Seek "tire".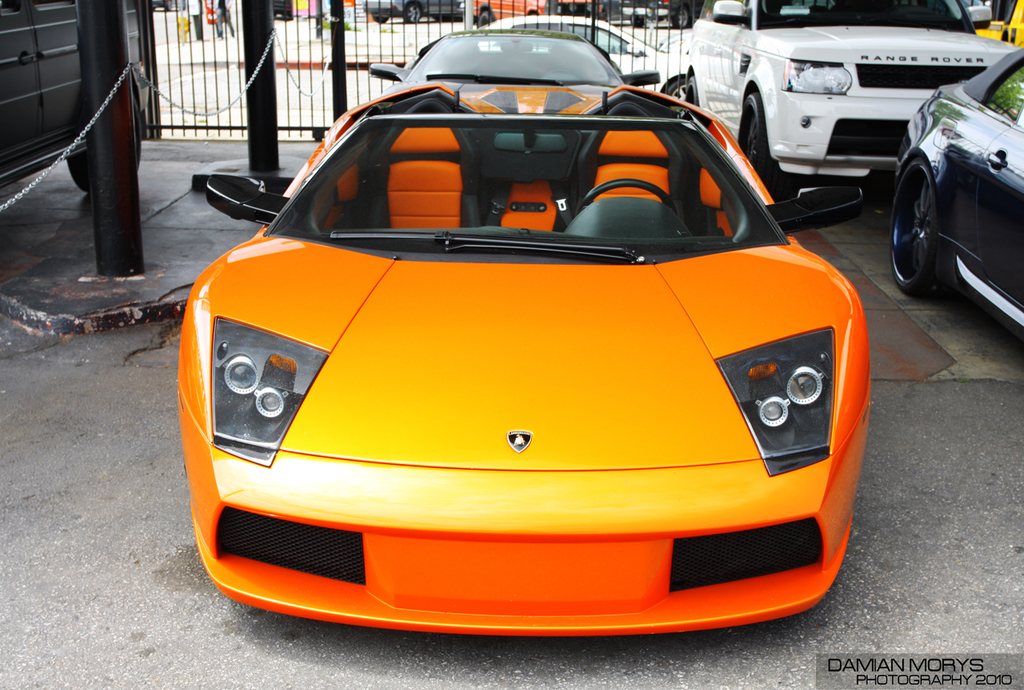
(476, 4, 496, 28).
